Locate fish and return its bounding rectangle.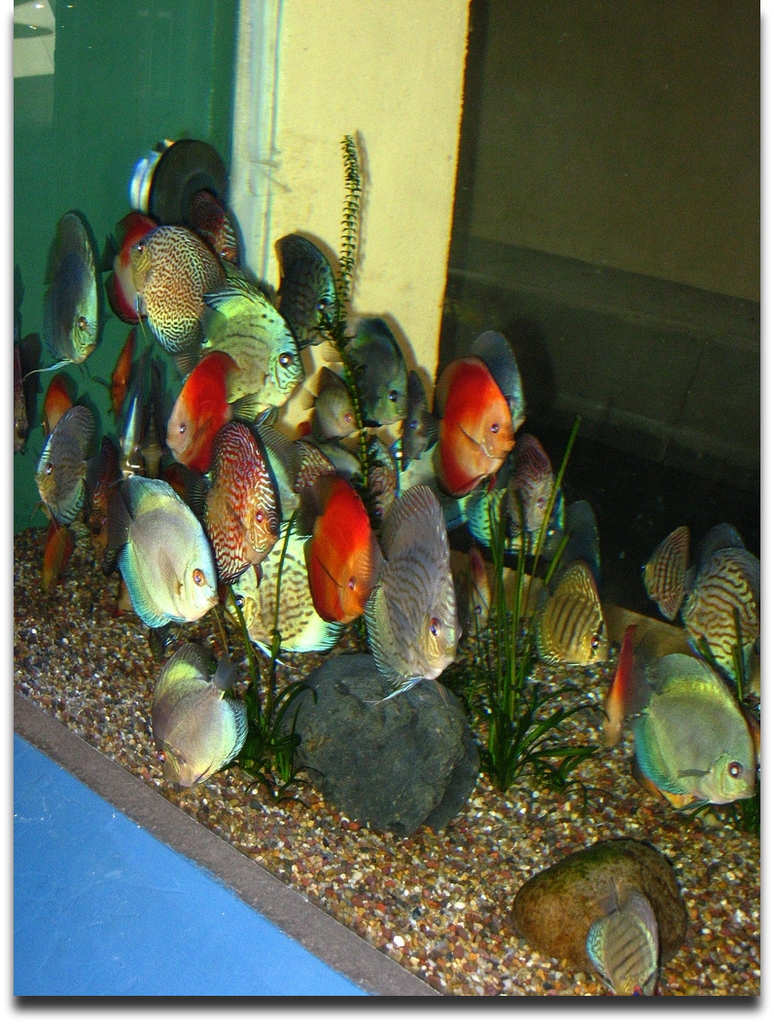
{"left": 269, "top": 226, "right": 342, "bottom": 355}.
